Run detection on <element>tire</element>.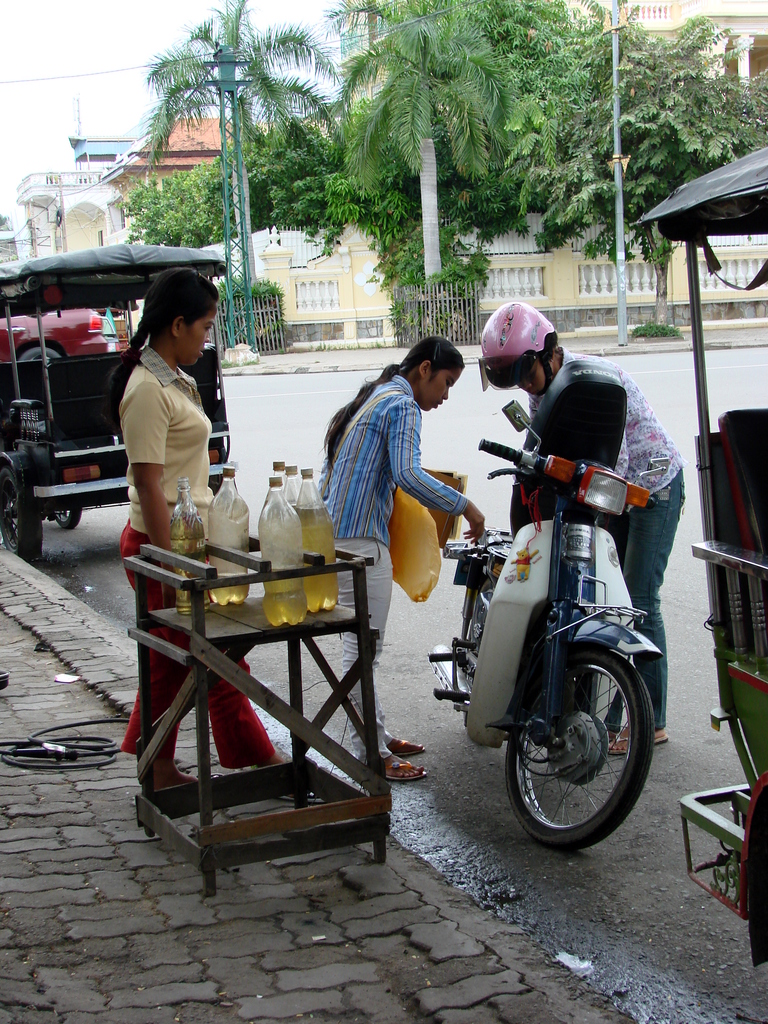
Result: [506,631,658,855].
